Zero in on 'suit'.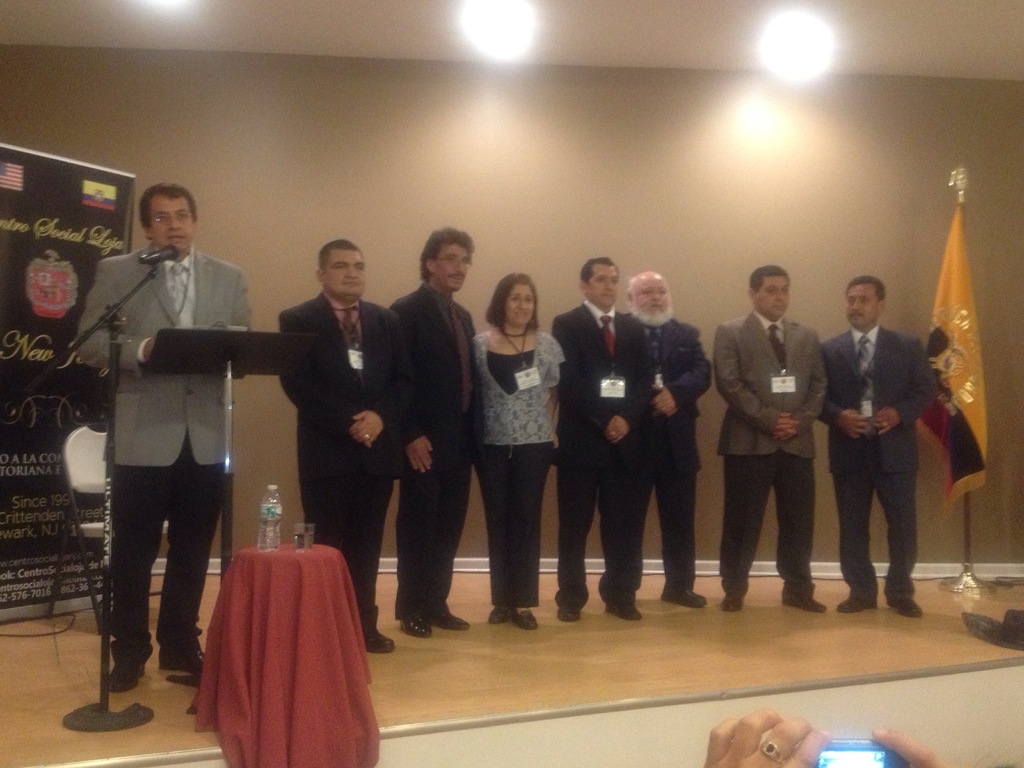
Zeroed in: box(546, 298, 653, 606).
